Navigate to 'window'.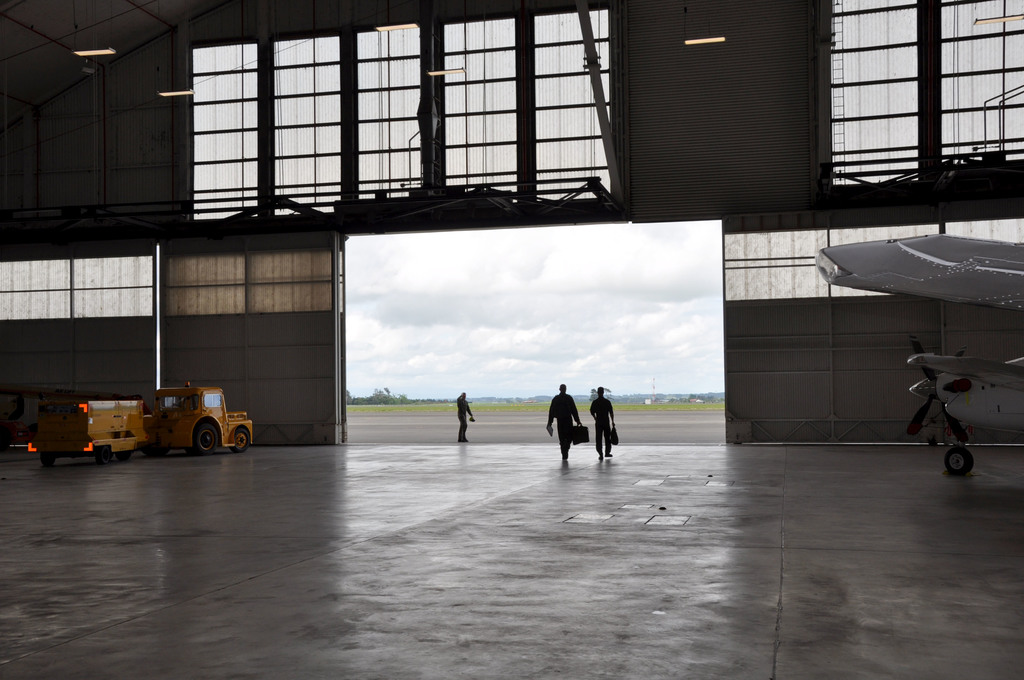
Navigation target: <region>345, 14, 437, 218</region>.
